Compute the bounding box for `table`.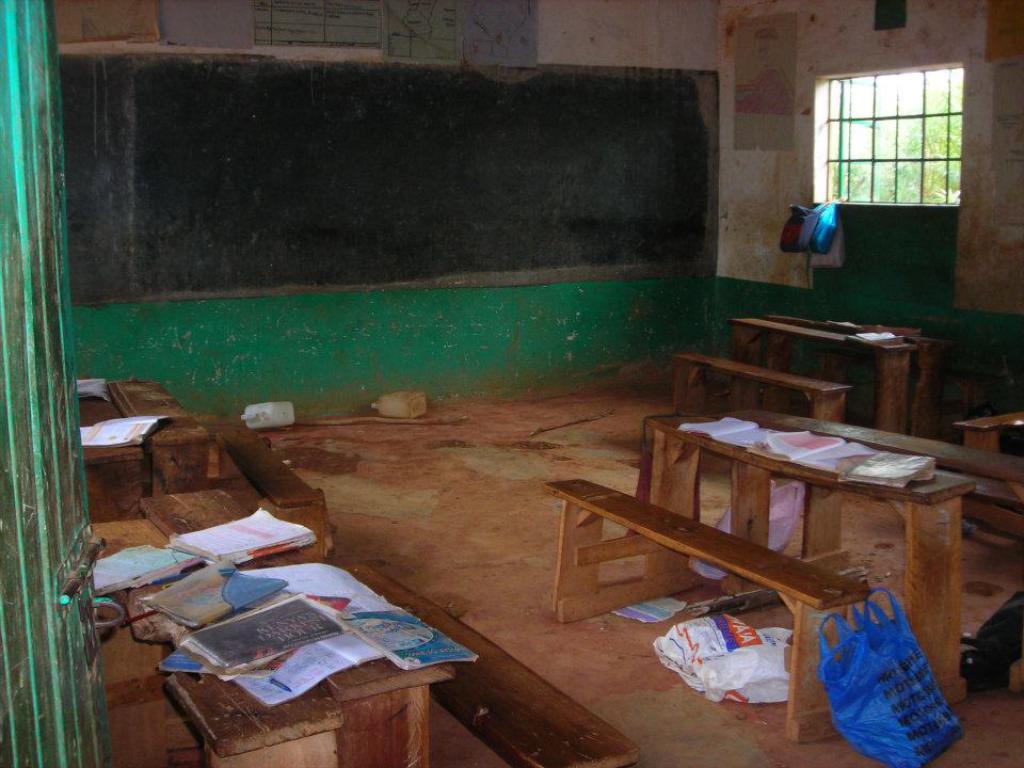
674/340/854/419.
